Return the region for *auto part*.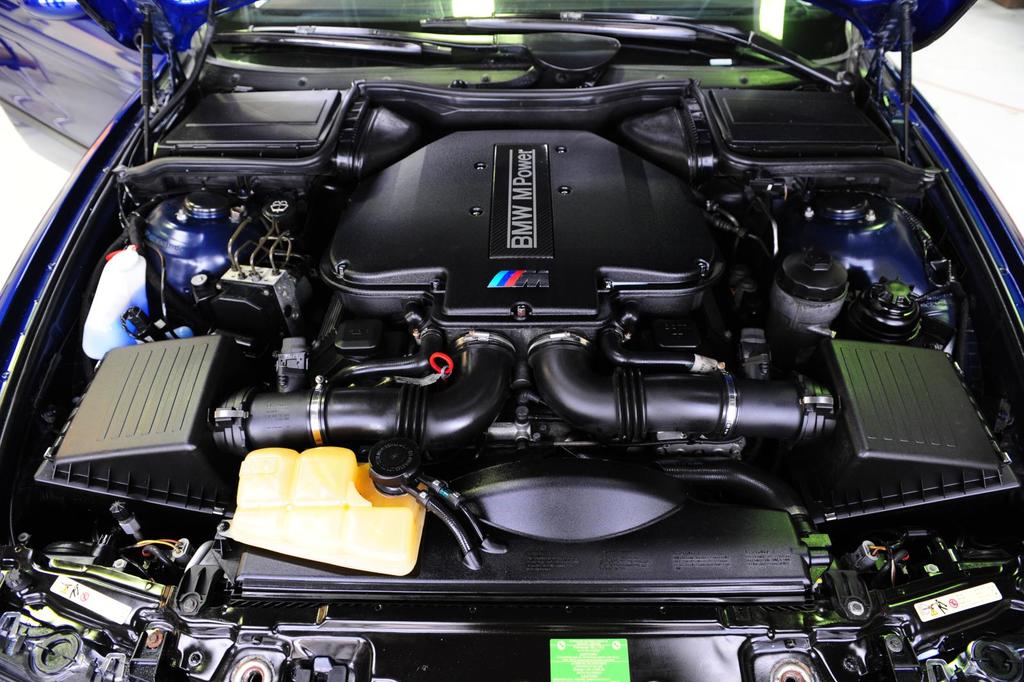
BBox(311, 120, 744, 330).
